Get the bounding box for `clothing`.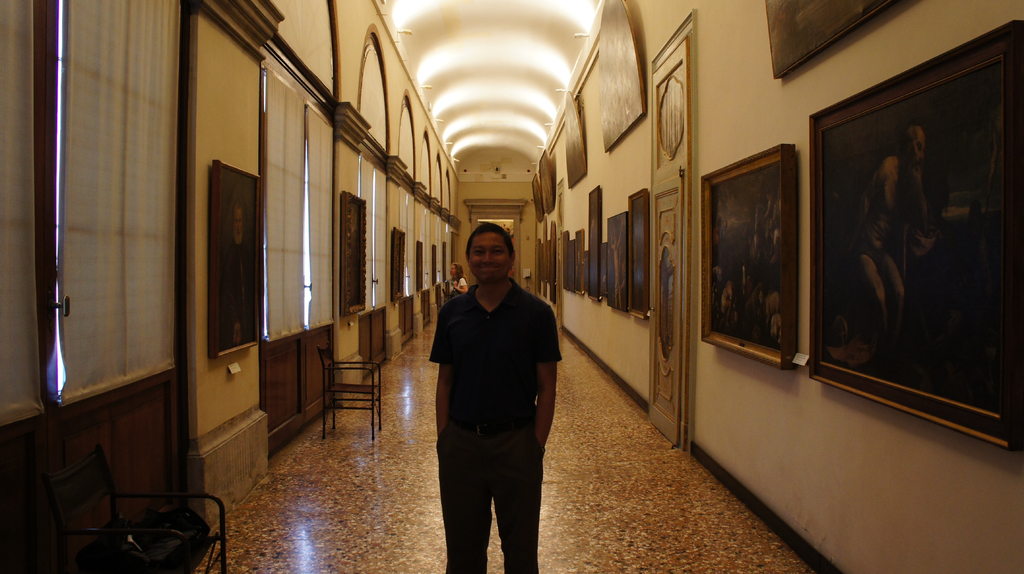
<bbox>856, 159, 929, 354</bbox>.
